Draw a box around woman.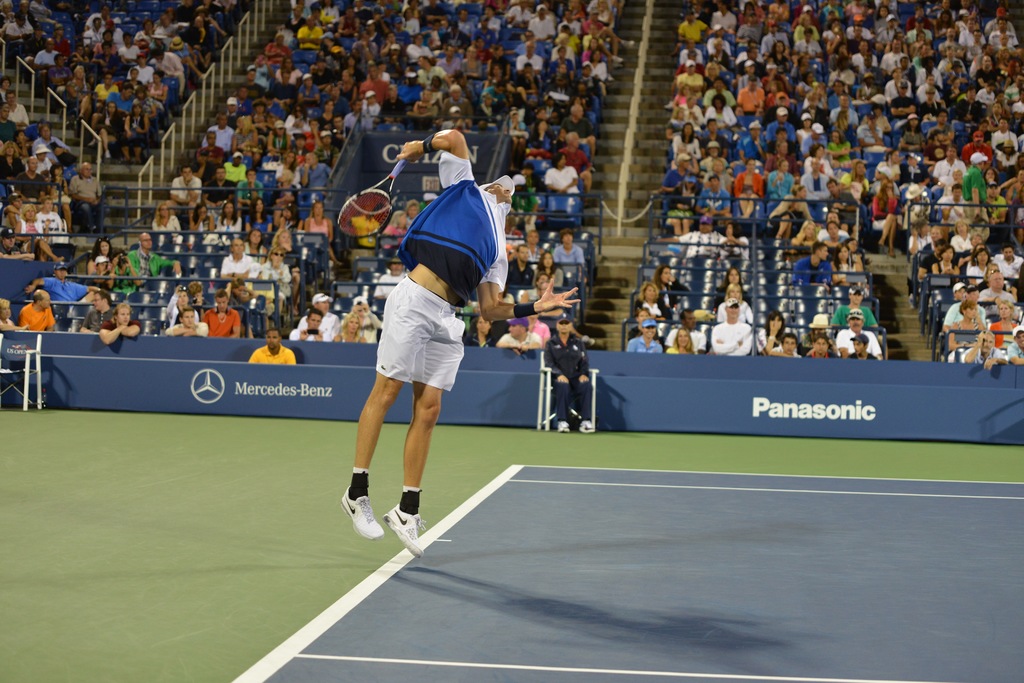
950/221/970/252.
